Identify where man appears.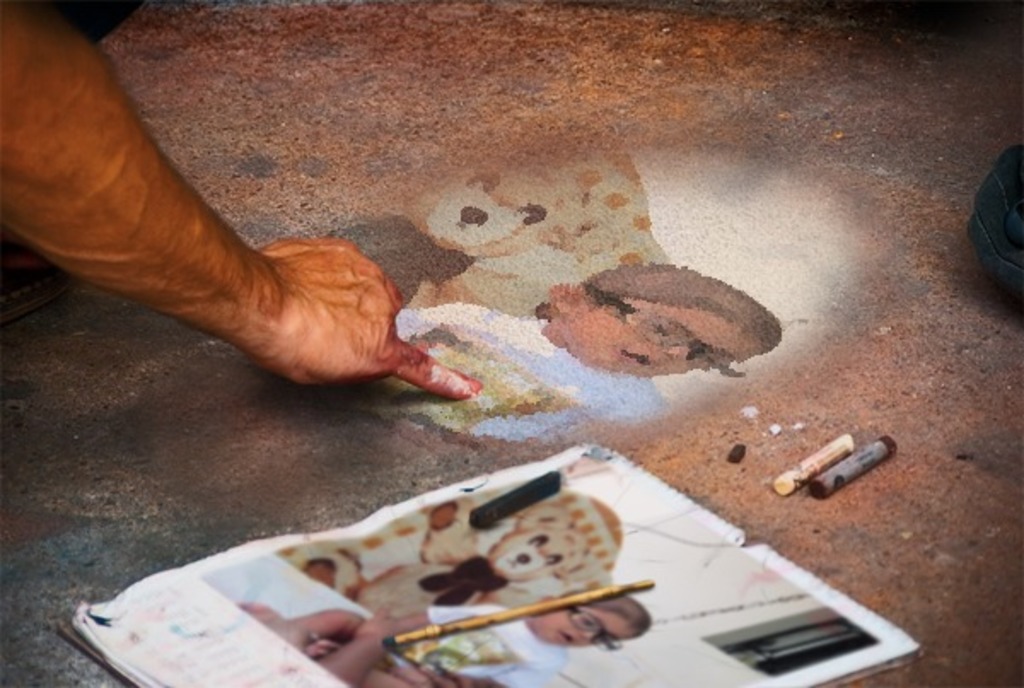
Appears at 0, 0, 490, 396.
